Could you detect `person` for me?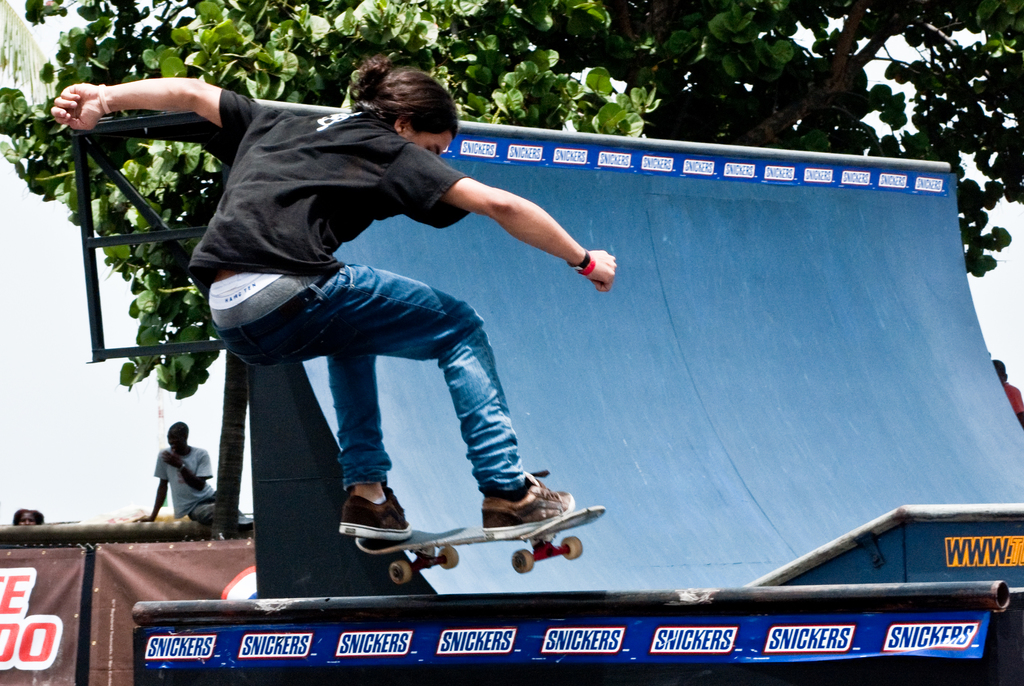
Detection result: x1=132, y1=419, x2=244, y2=529.
